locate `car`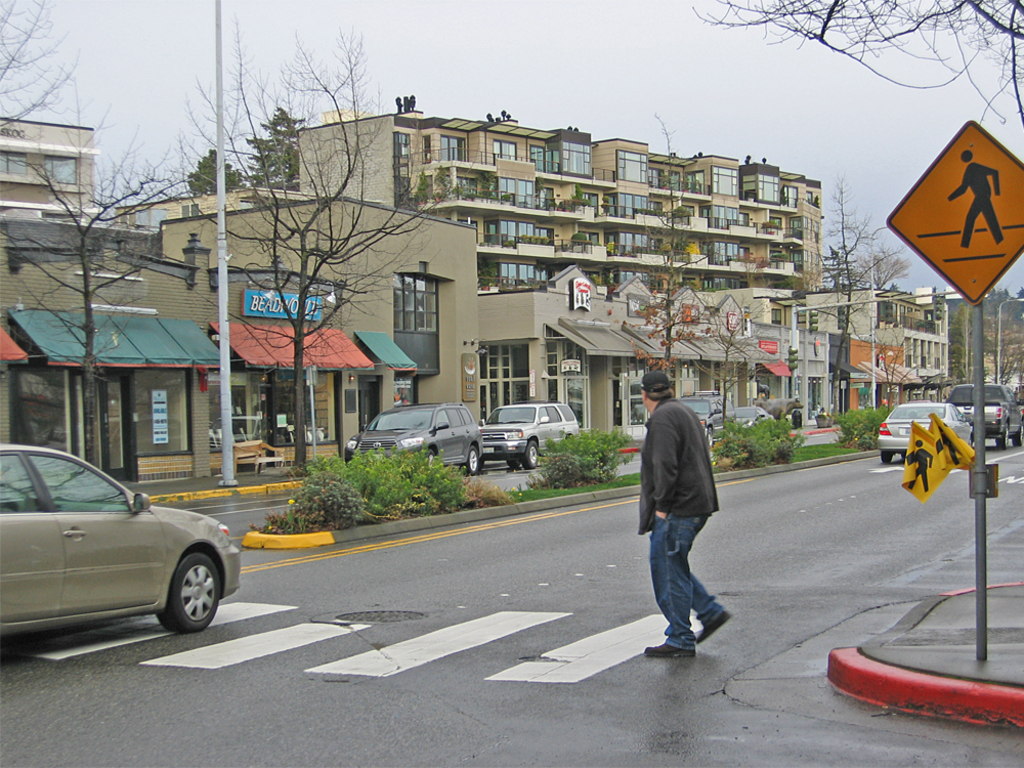
483:401:582:466
